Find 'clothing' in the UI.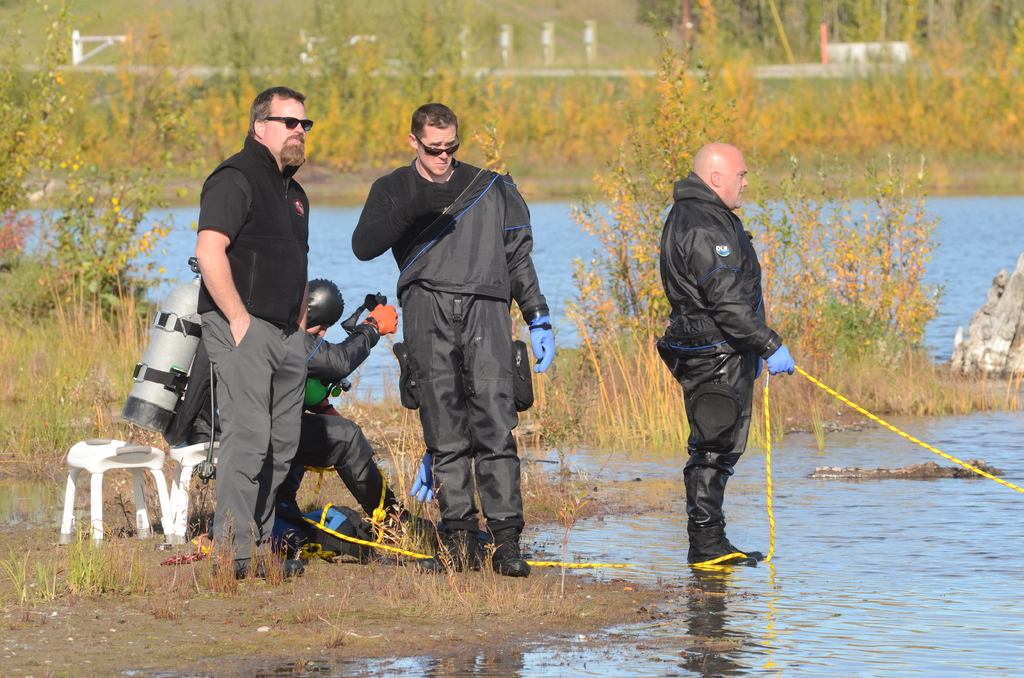
UI element at bbox(658, 166, 786, 532).
